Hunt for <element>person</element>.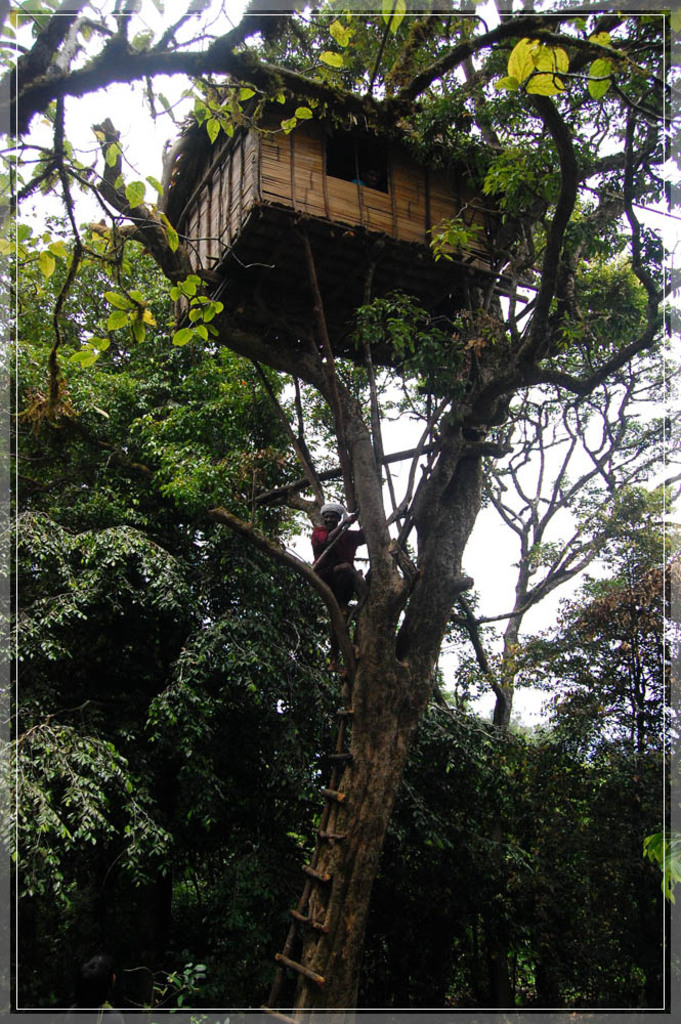
Hunted down at 314,496,409,611.
